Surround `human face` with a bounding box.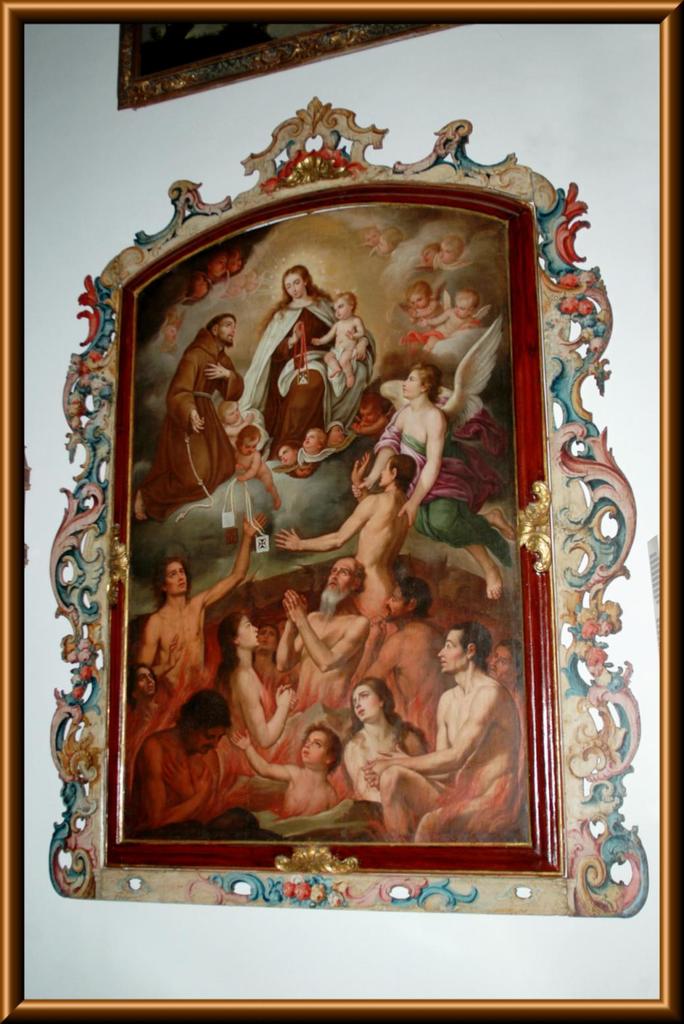
l=321, t=558, r=361, b=594.
